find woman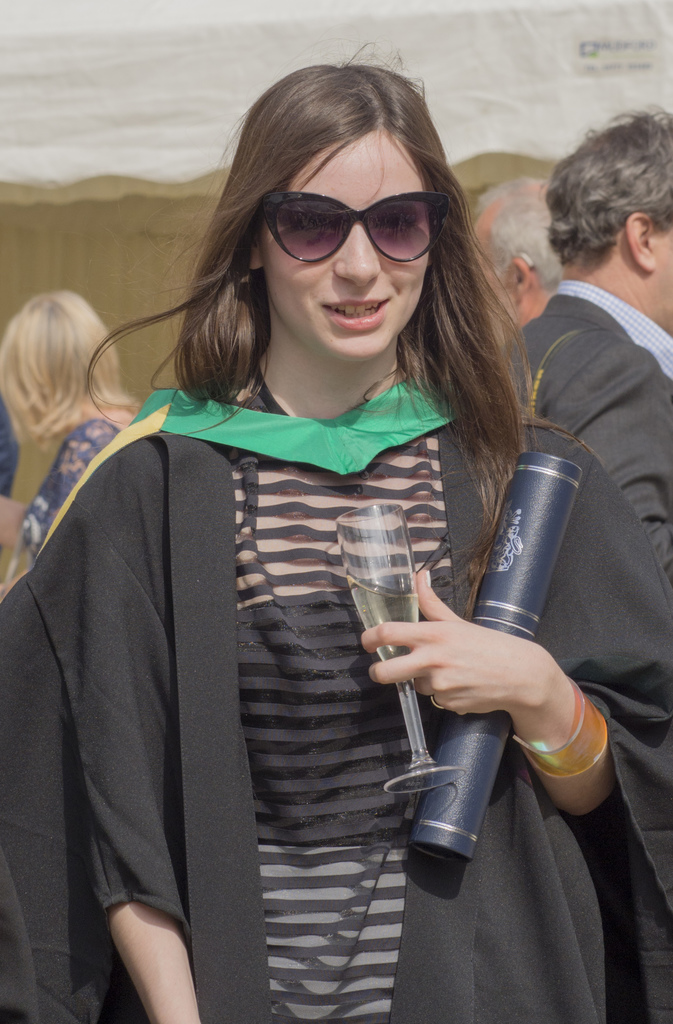
detection(35, 77, 588, 1003)
